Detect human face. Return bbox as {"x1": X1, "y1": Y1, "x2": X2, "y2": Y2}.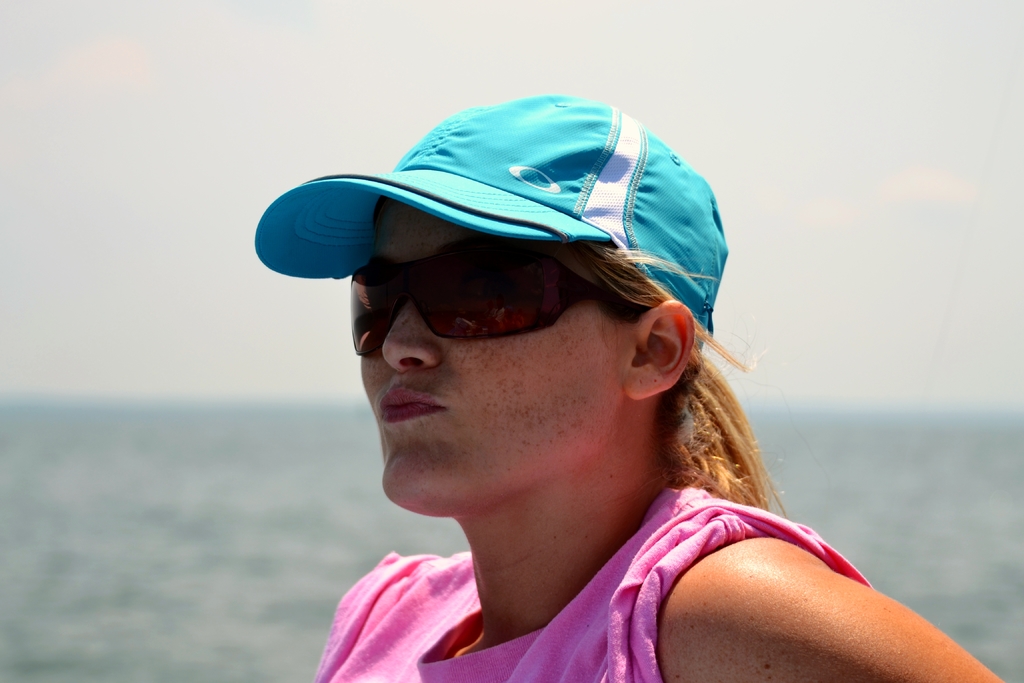
{"x1": 351, "y1": 199, "x2": 621, "y2": 498}.
